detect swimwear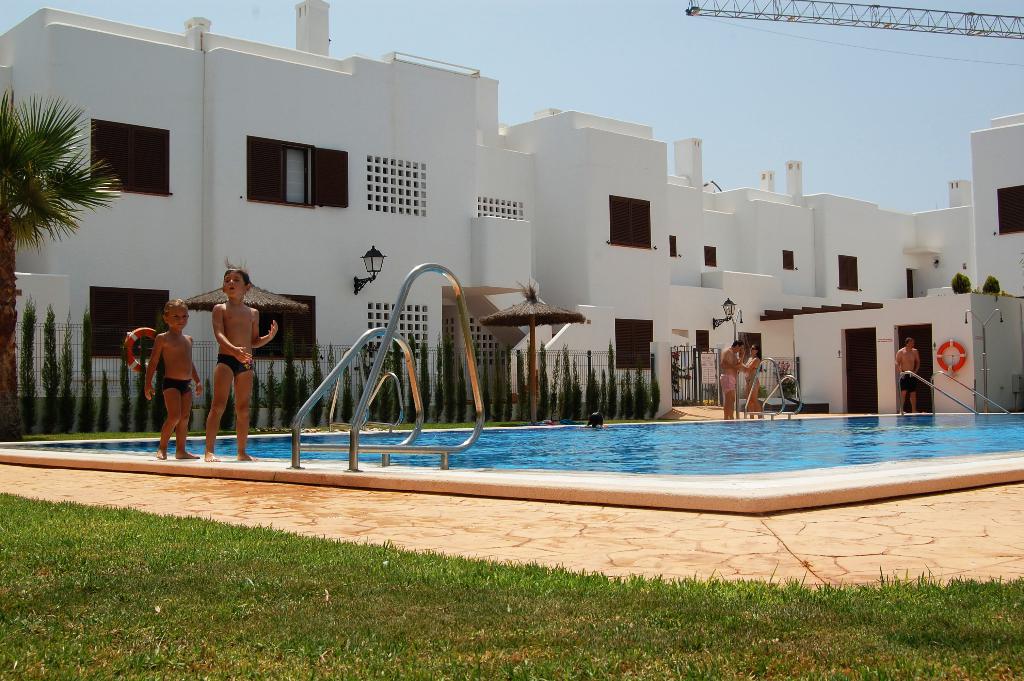
pyautogui.locateOnScreen(897, 370, 917, 393)
